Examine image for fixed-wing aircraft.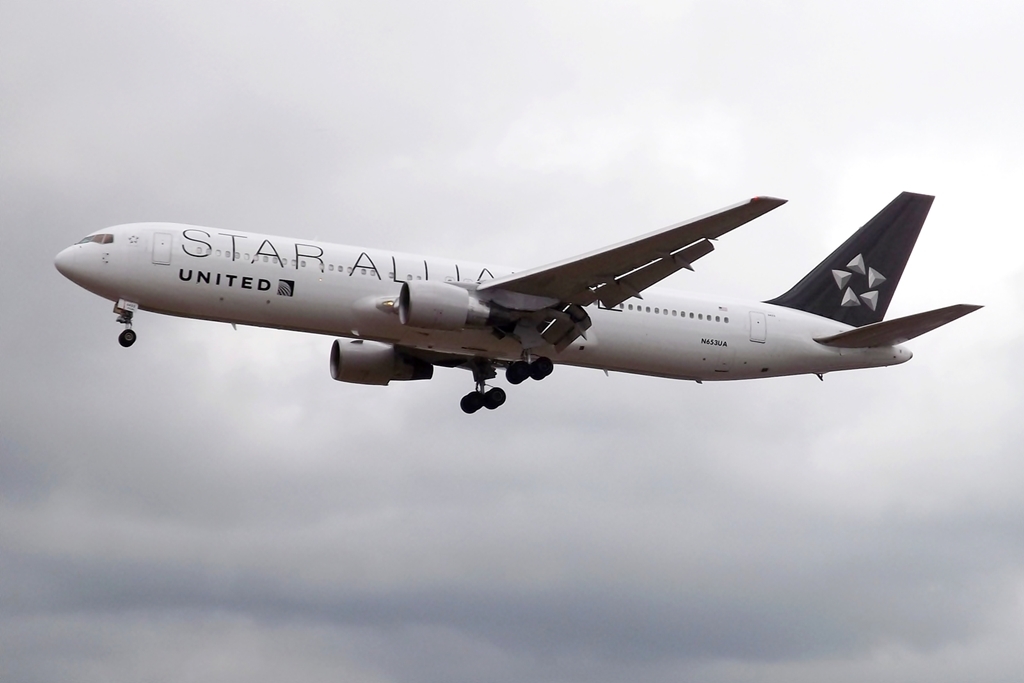
Examination result: pyautogui.locateOnScreen(54, 189, 982, 414).
